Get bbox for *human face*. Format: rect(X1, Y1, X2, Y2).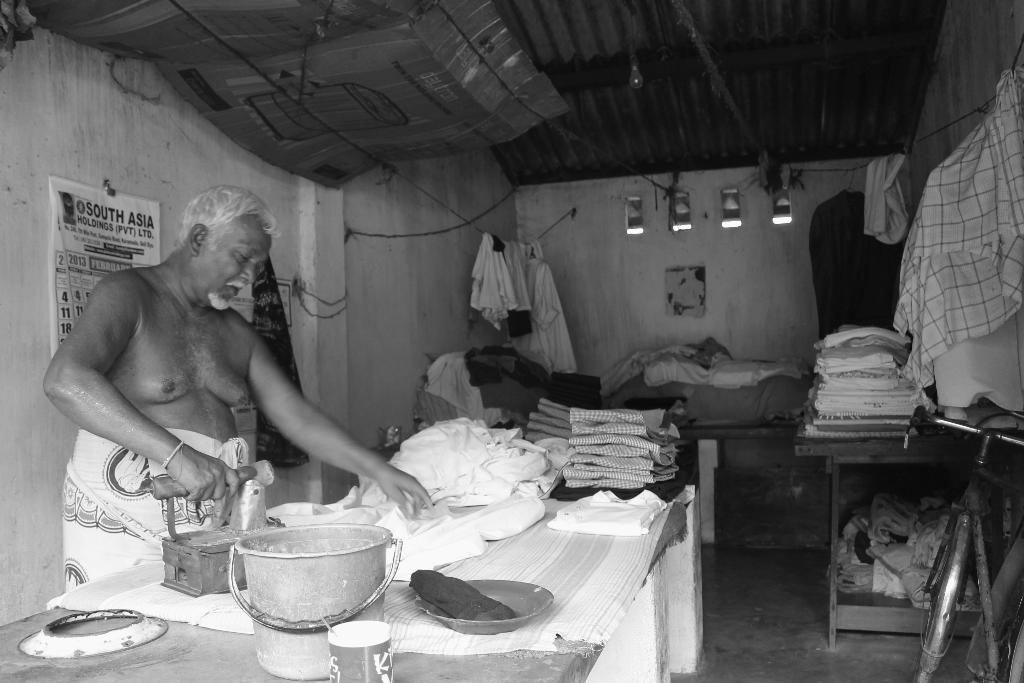
rect(192, 213, 269, 308).
